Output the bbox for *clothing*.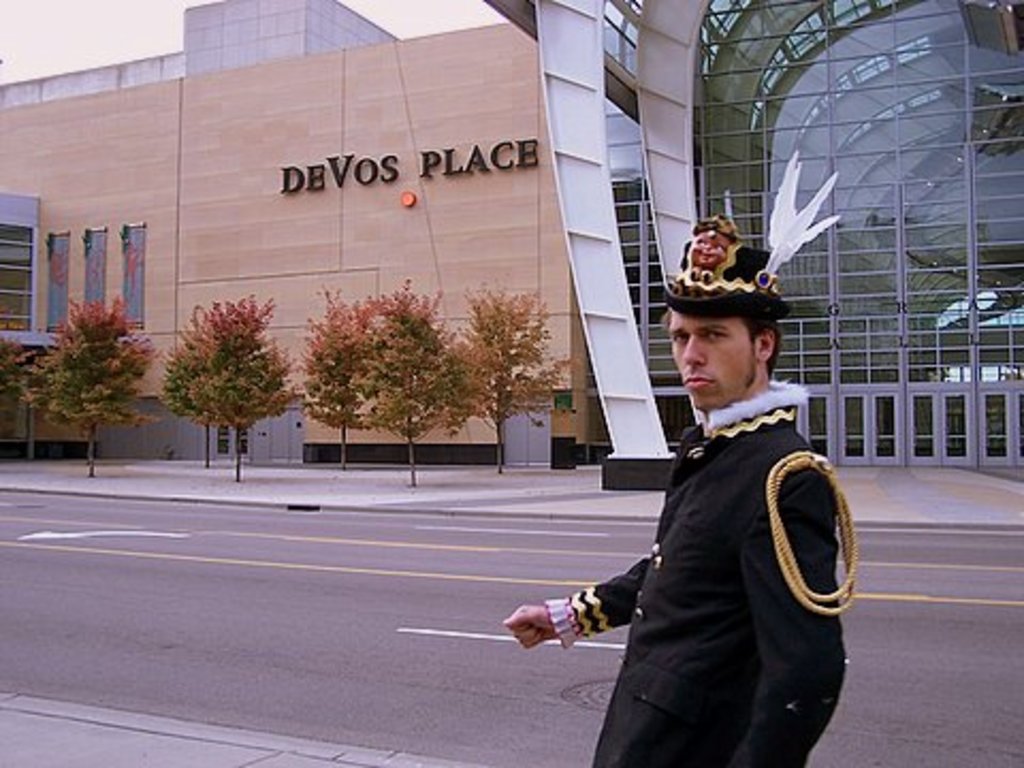
x1=555 y1=341 x2=855 y2=745.
